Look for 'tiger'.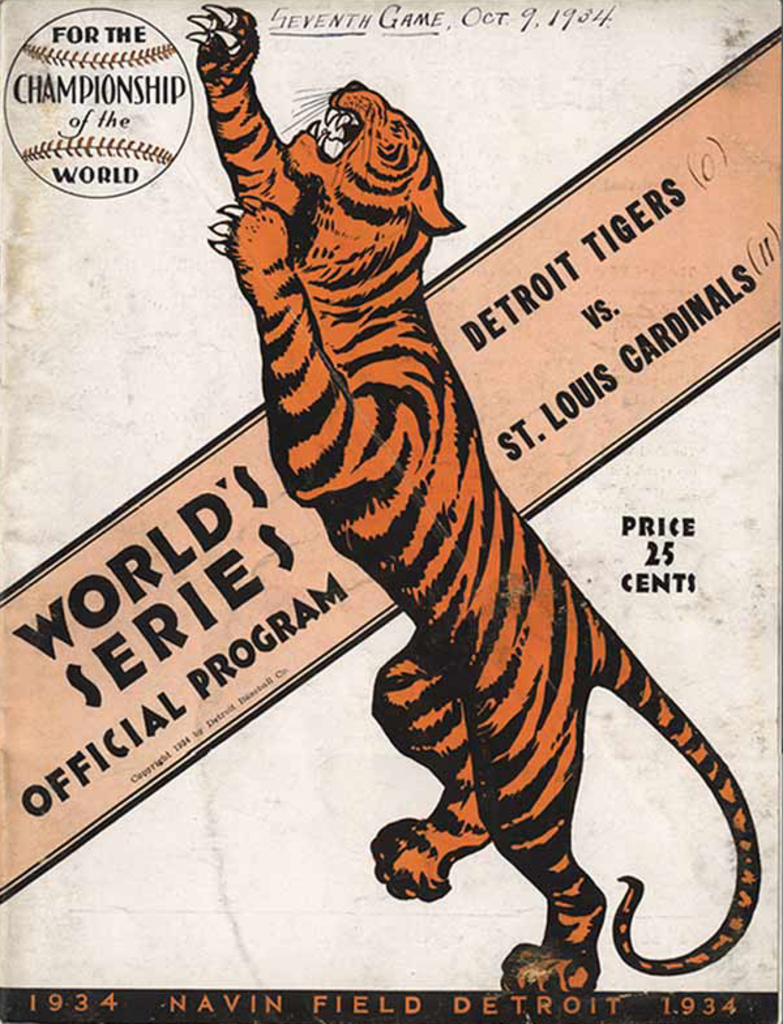
Found: 184:4:762:997.
